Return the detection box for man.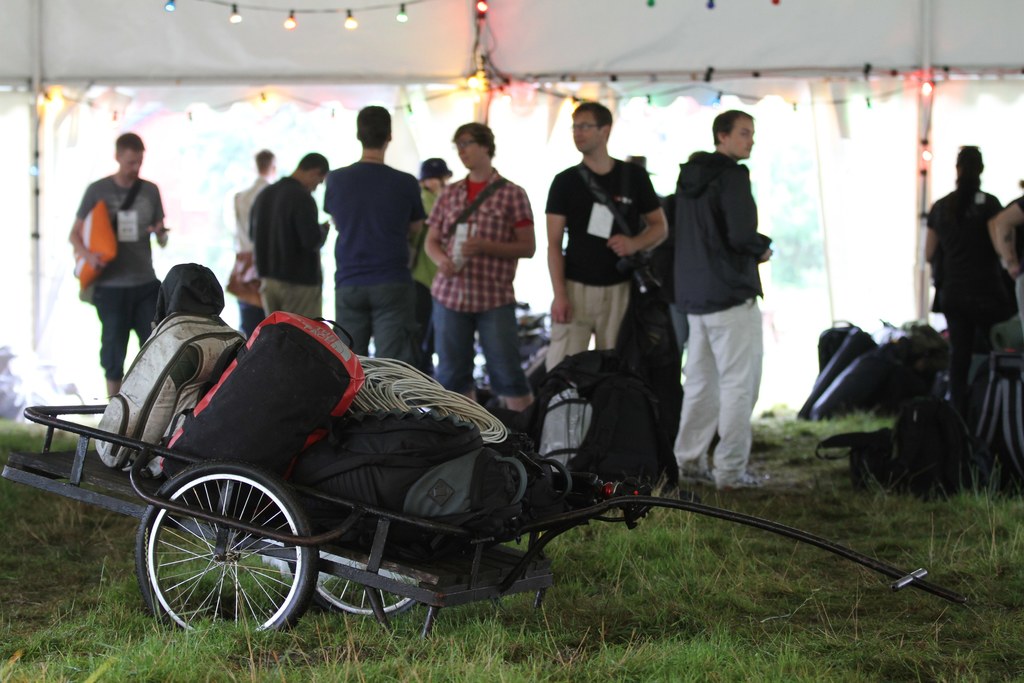
bbox=[926, 142, 1022, 400].
